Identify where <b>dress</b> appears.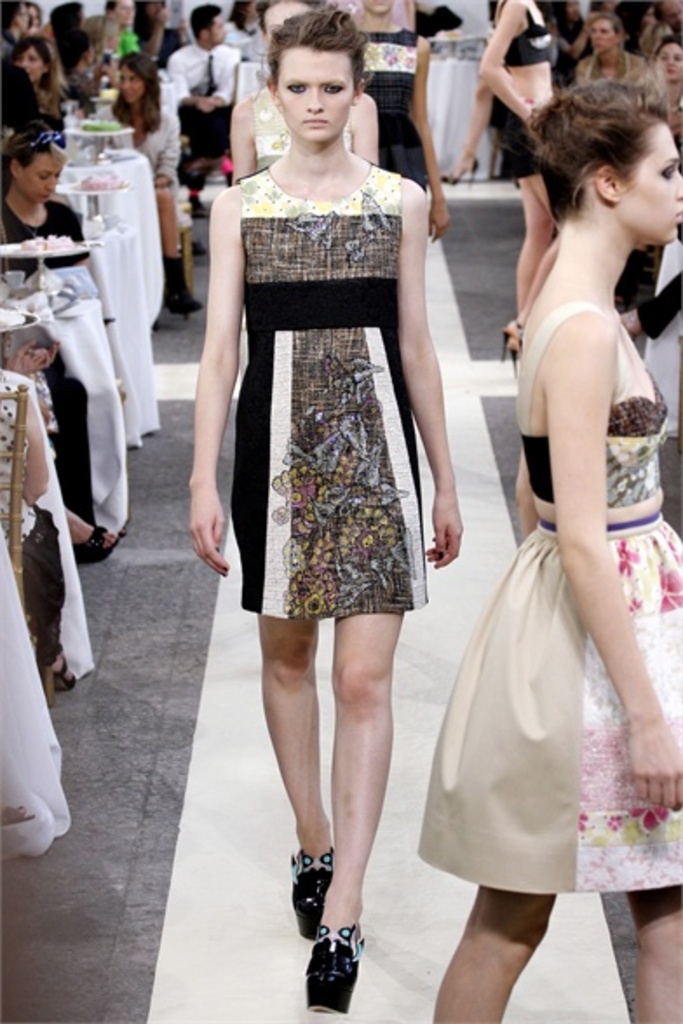
Appears at {"left": 418, "top": 300, "right": 681, "bottom": 890}.
